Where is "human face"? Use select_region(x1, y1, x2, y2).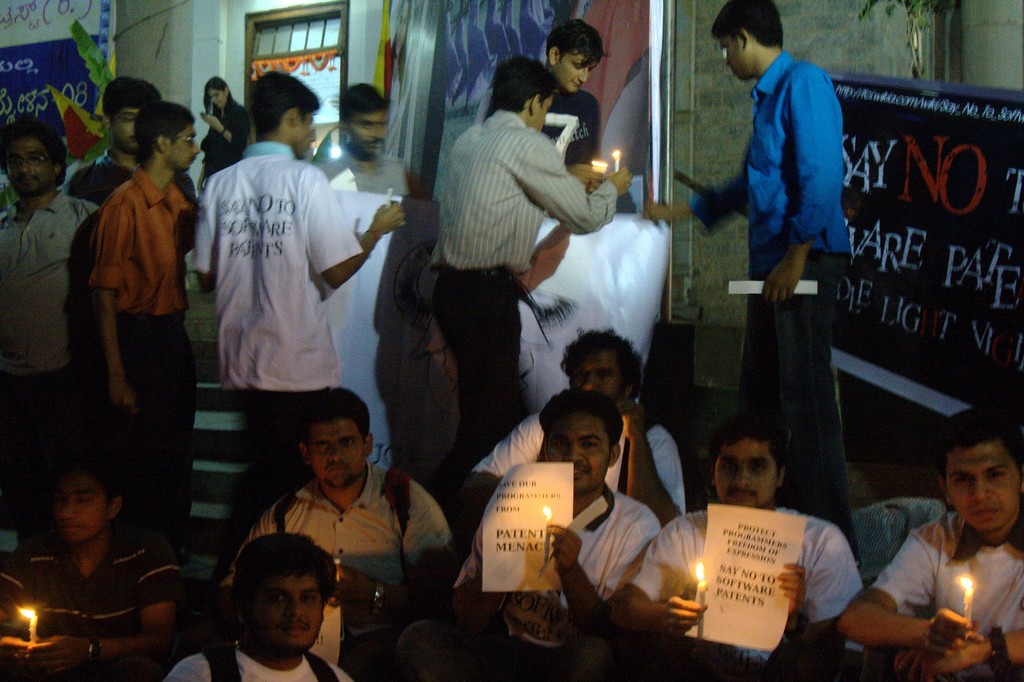
select_region(166, 122, 203, 177).
